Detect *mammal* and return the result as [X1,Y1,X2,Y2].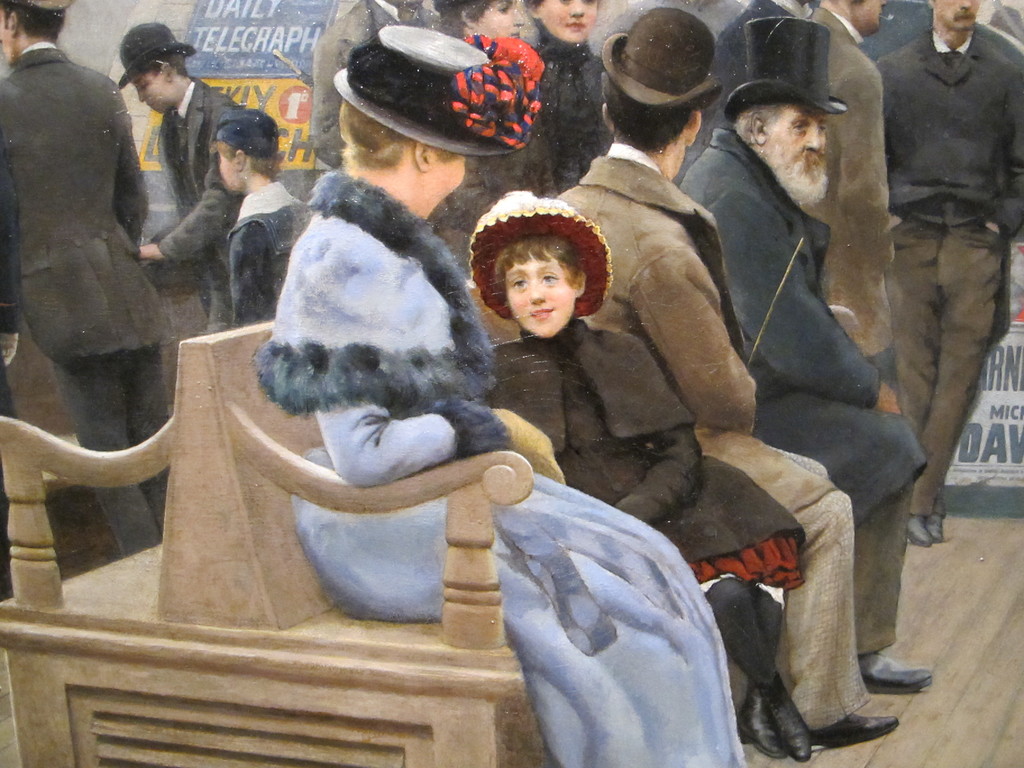
[313,0,441,170].
